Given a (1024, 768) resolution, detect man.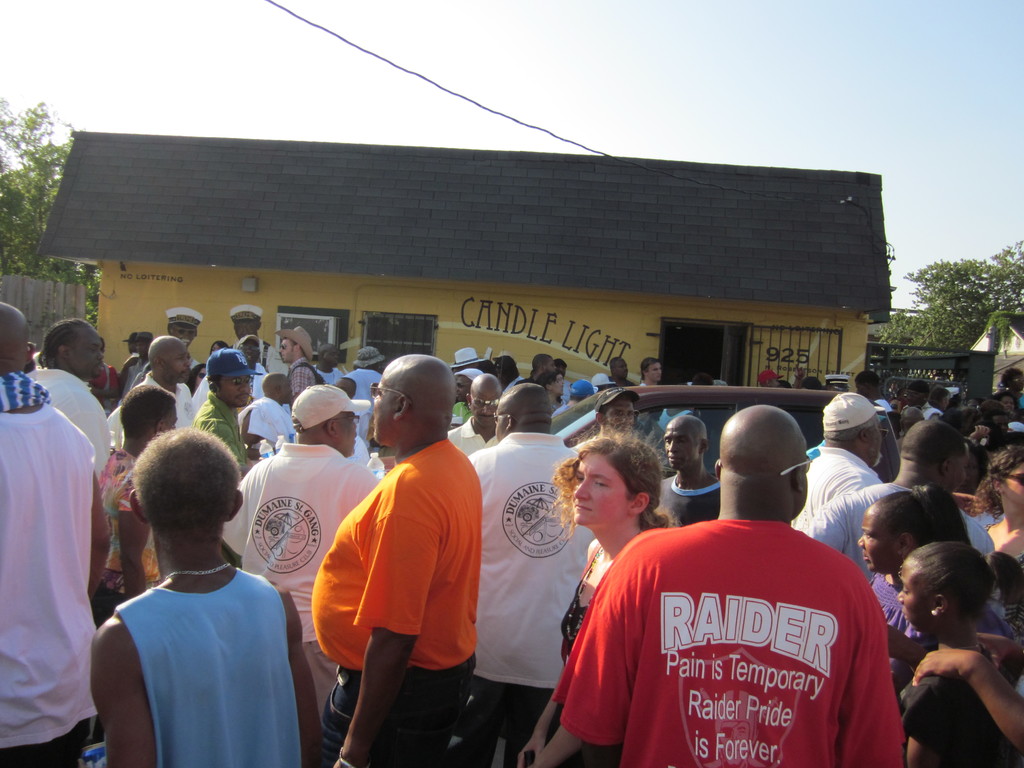
(x1=276, y1=323, x2=321, y2=406).
